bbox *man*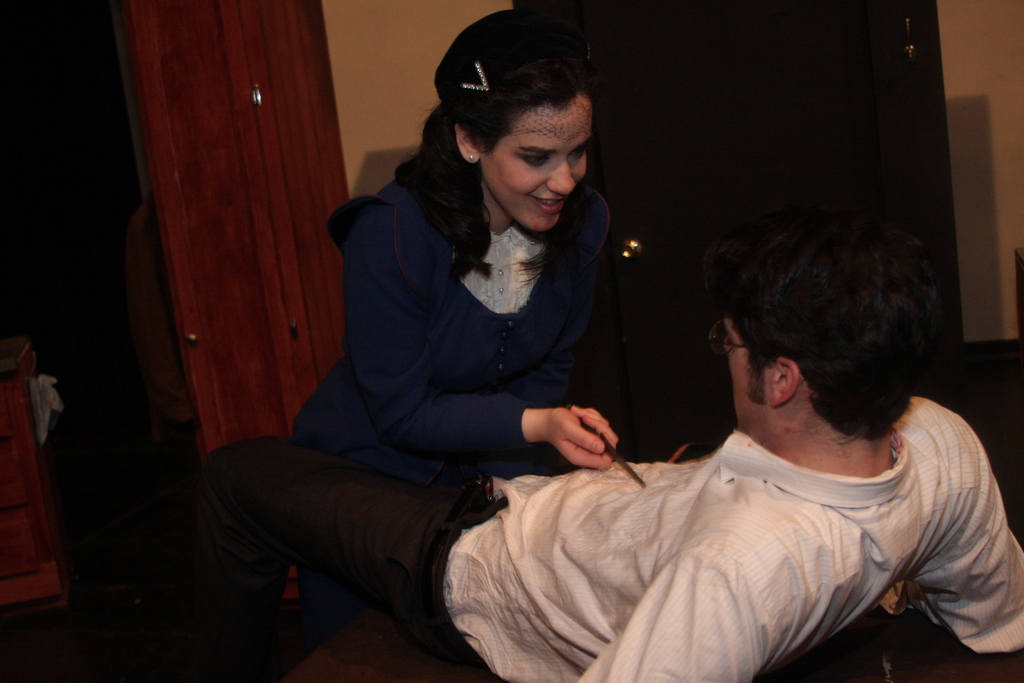
bbox(189, 205, 1023, 682)
